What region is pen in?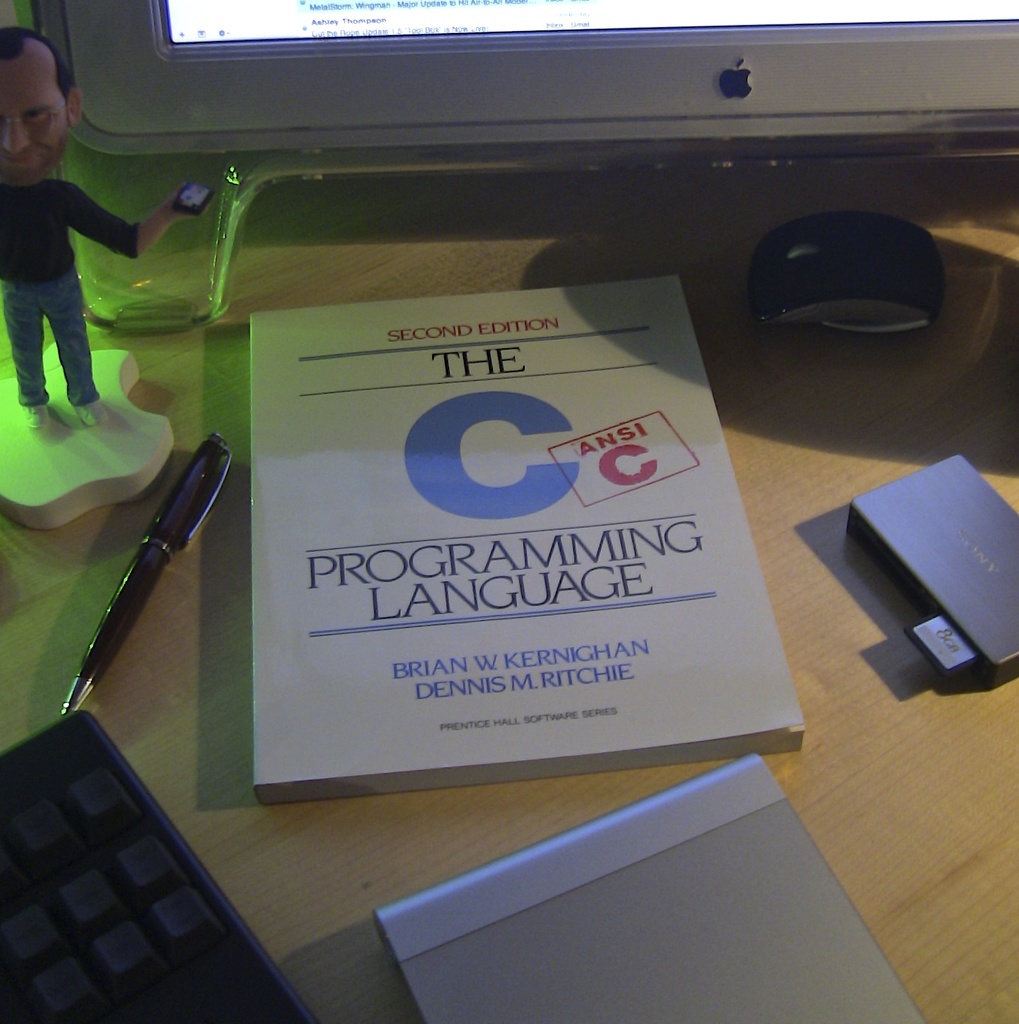
left=64, top=428, right=239, bottom=722.
